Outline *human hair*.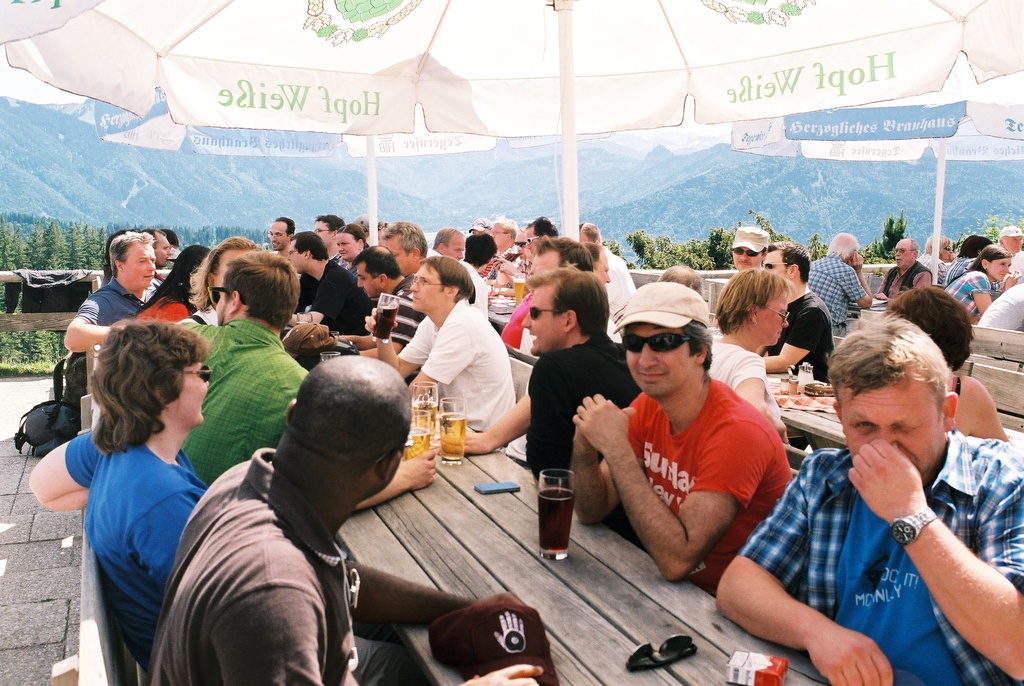
Outline: x1=220, y1=241, x2=305, y2=322.
